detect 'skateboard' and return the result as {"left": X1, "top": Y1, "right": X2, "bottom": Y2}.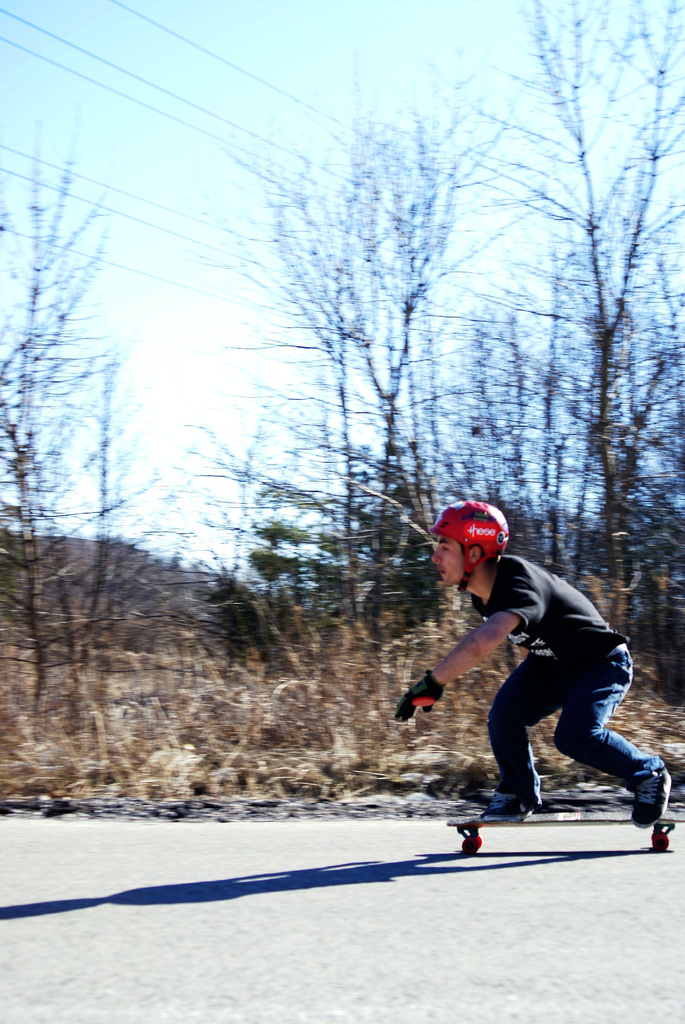
{"left": 446, "top": 813, "right": 681, "bottom": 859}.
